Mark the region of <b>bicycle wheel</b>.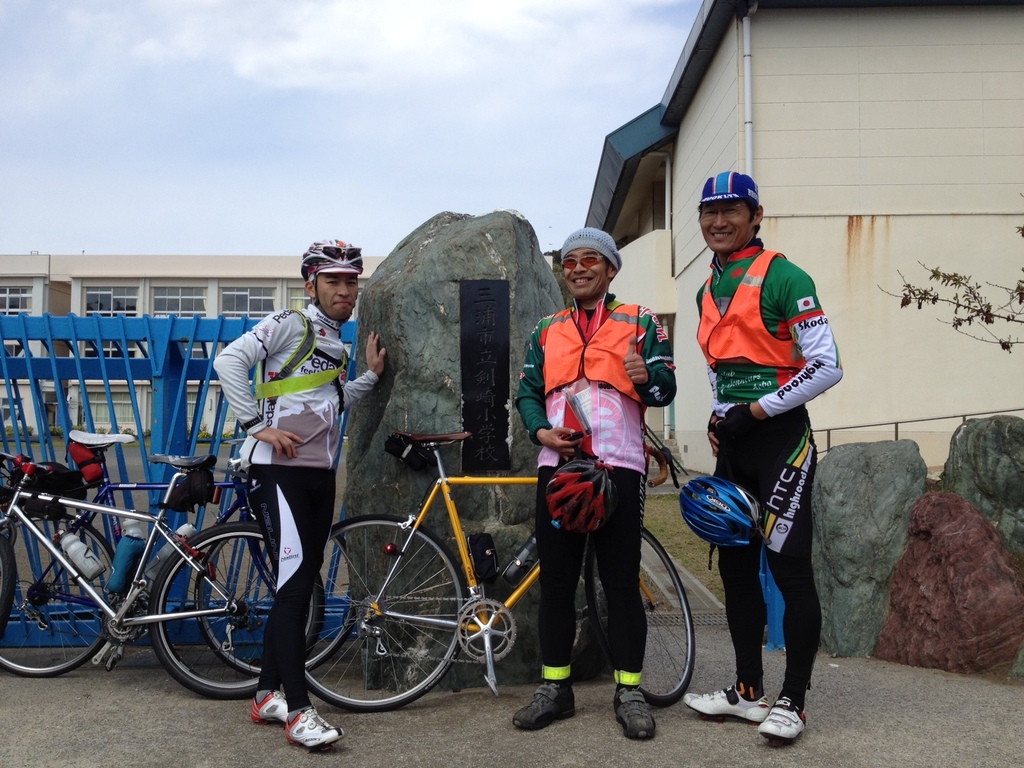
Region: 582,525,694,708.
